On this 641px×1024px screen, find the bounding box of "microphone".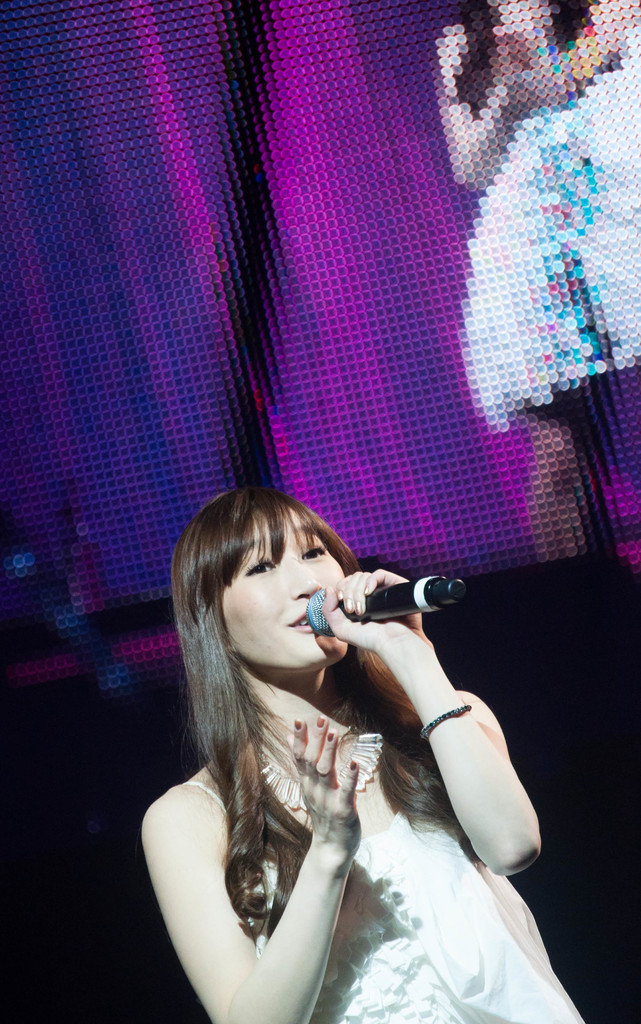
Bounding box: rect(290, 575, 470, 631).
